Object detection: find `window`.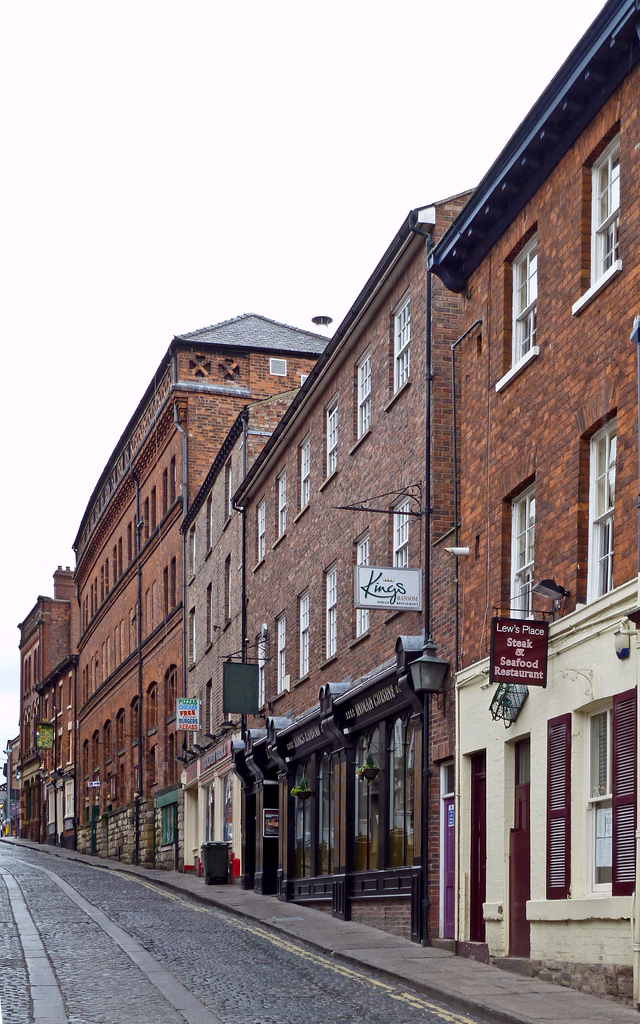
[505, 477, 532, 620].
